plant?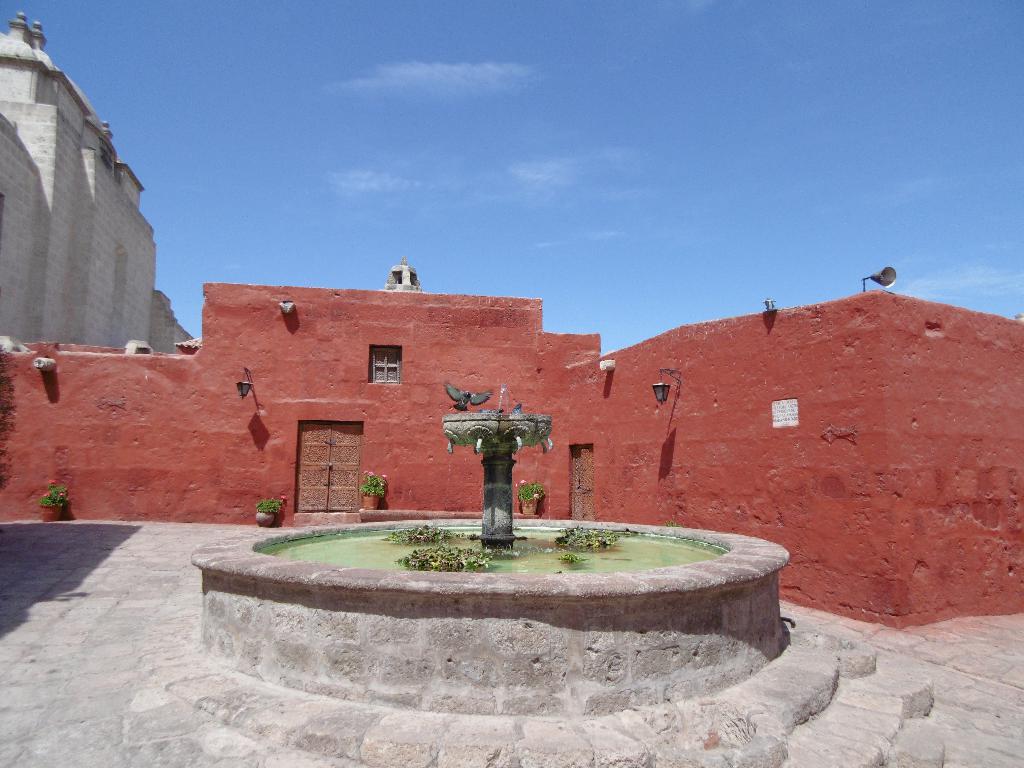
{"left": 361, "top": 470, "right": 387, "bottom": 499}
